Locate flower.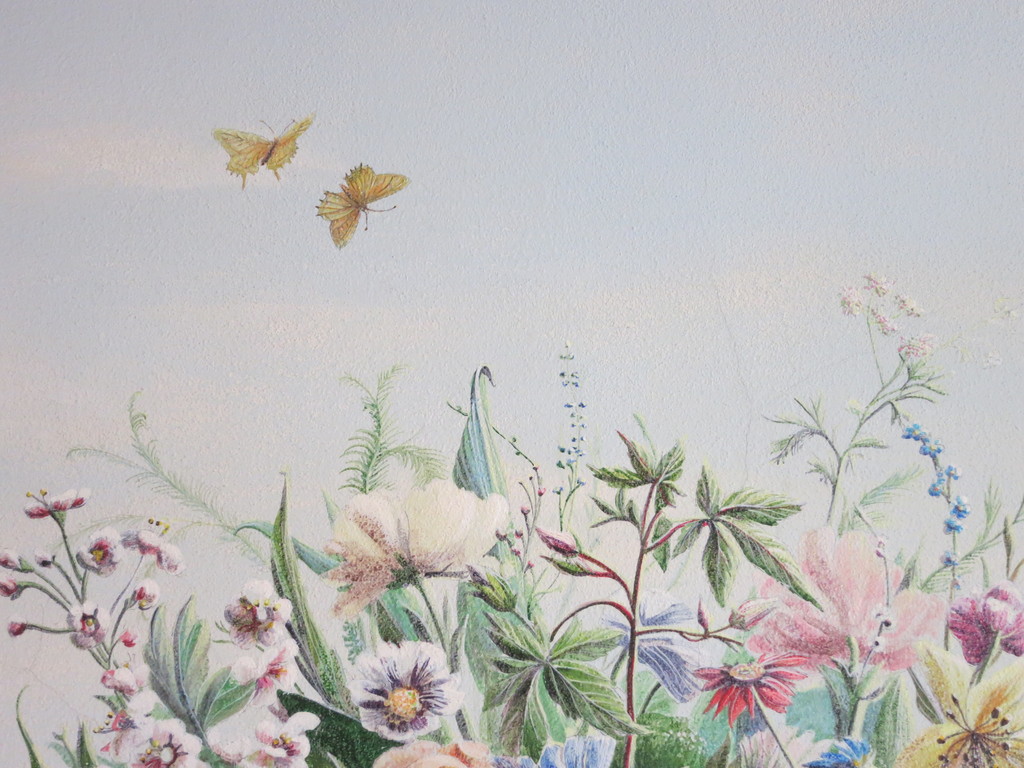
Bounding box: (x1=0, y1=547, x2=25, y2=573).
